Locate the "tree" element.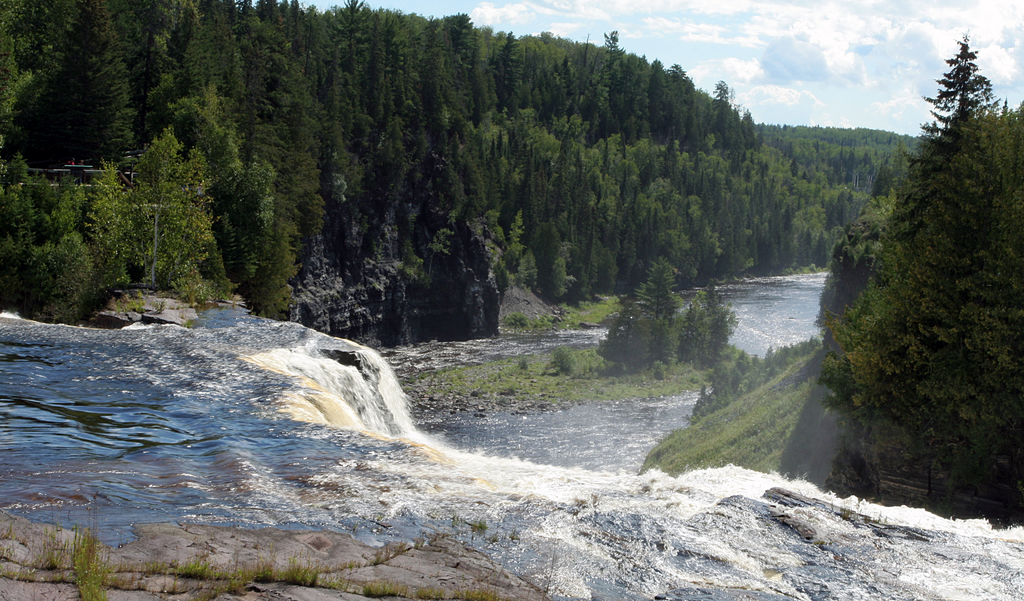
Element bbox: 748 174 793 260.
